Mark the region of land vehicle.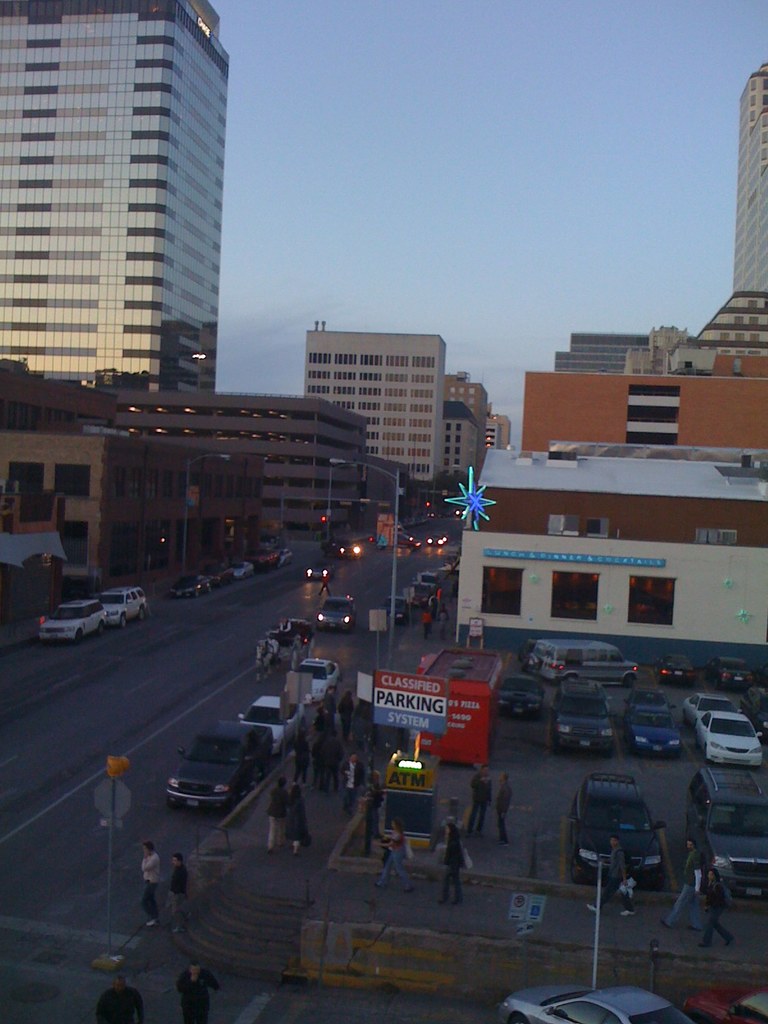
Region: <region>696, 704, 765, 770</region>.
